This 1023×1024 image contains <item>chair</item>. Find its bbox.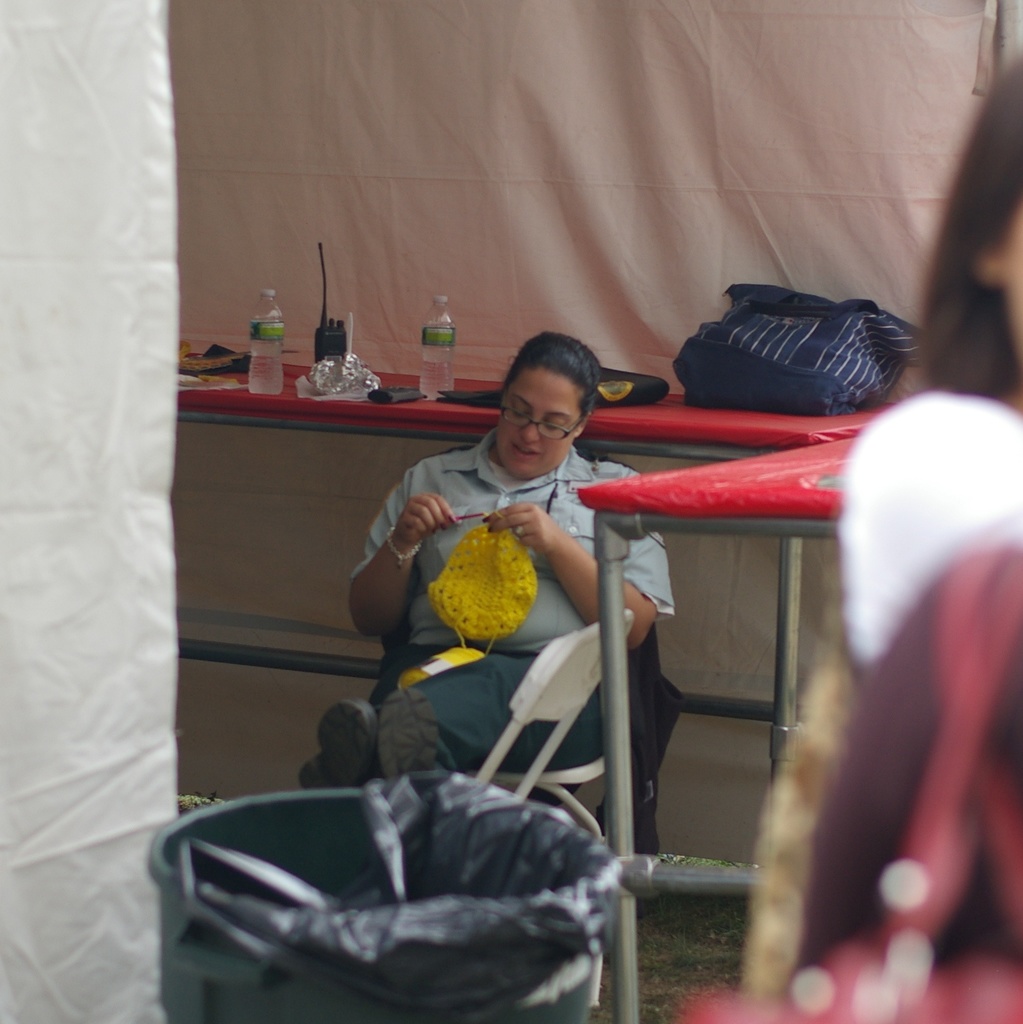
450:608:637:824.
